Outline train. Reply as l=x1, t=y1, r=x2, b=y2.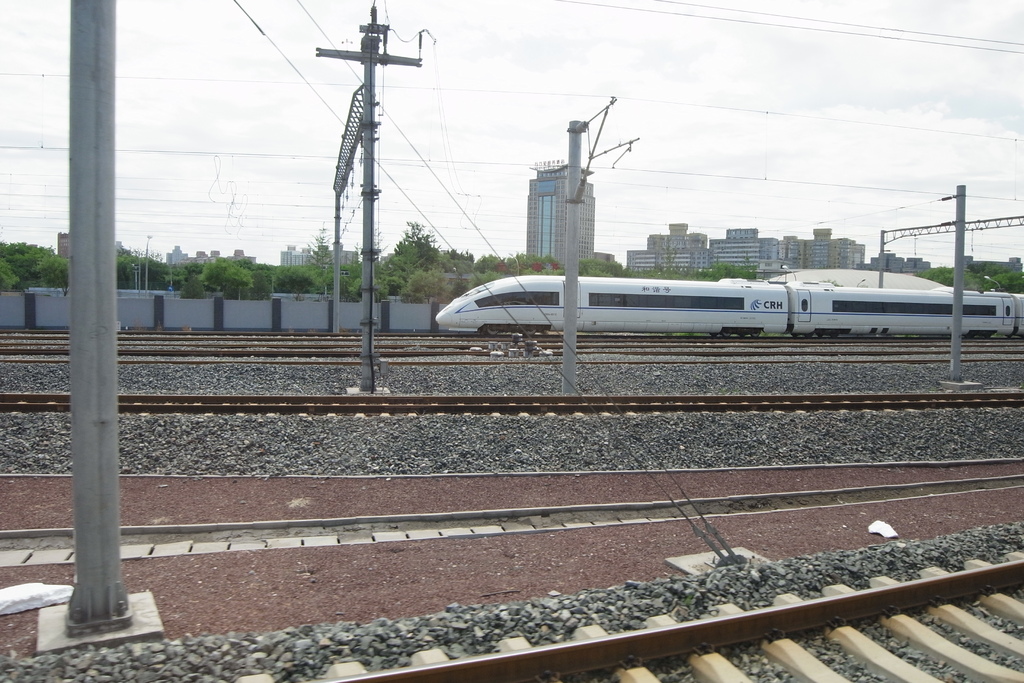
l=435, t=283, r=1023, b=342.
